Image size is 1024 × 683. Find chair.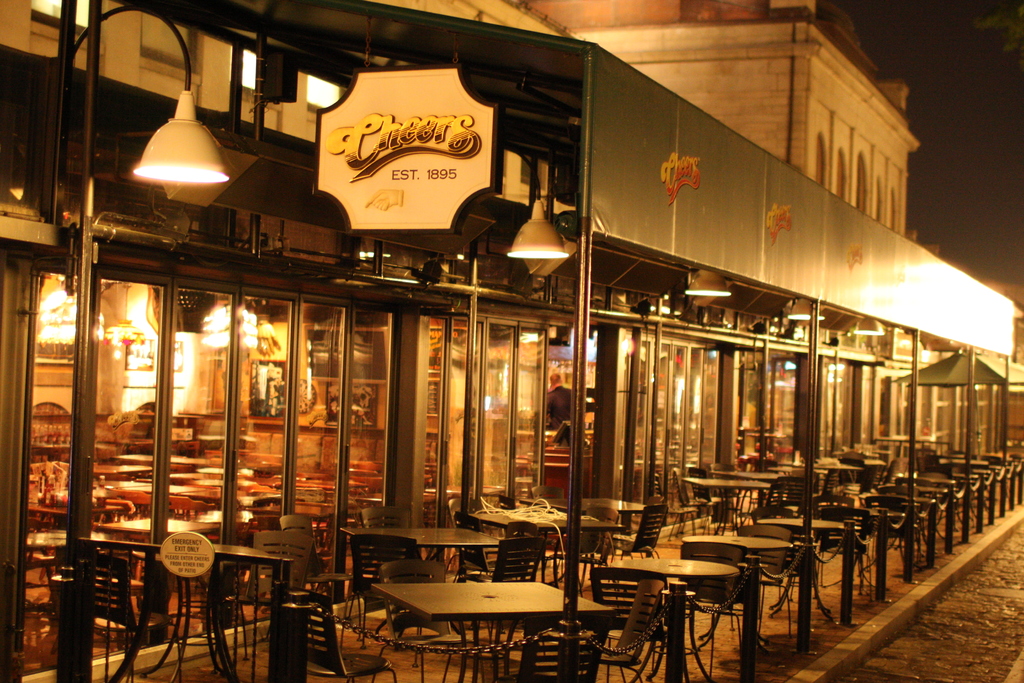
{"x1": 753, "y1": 502, "x2": 796, "y2": 524}.
